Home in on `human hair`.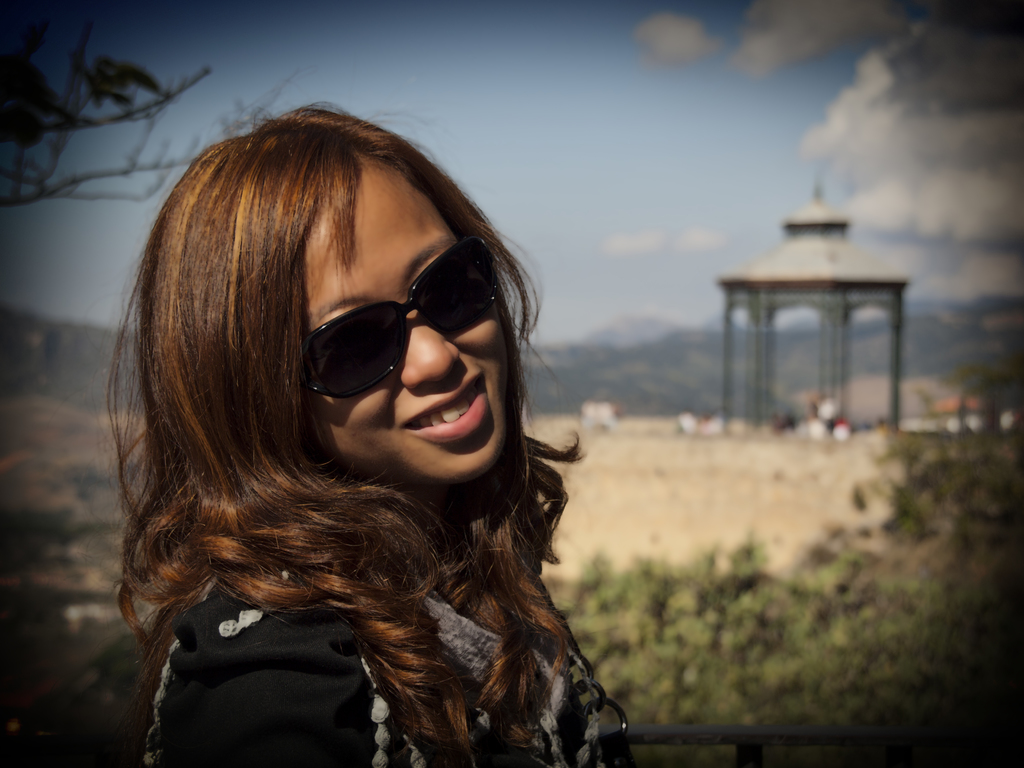
Homed in at {"x1": 99, "y1": 65, "x2": 584, "y2": 767}.
